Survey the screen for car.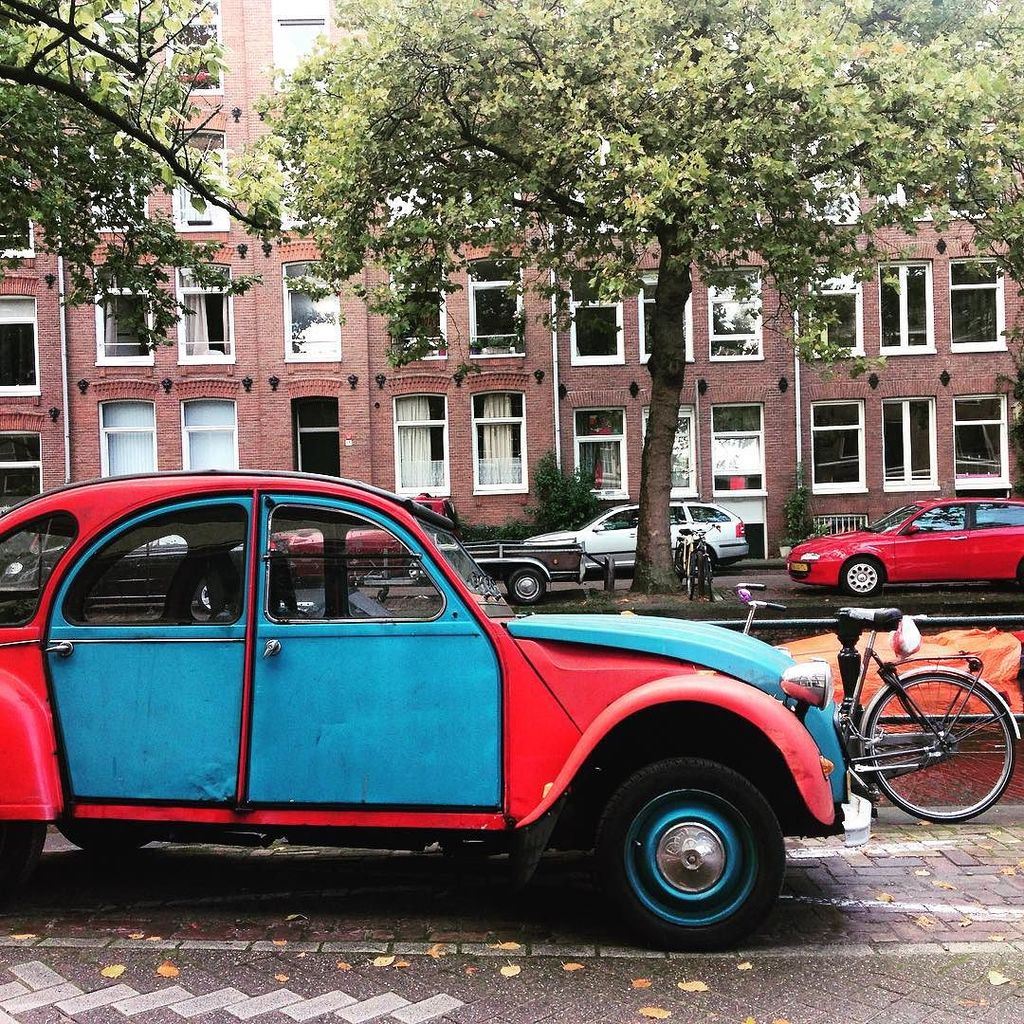
Survey found: bbox=[773, 496, 1023, 594].
